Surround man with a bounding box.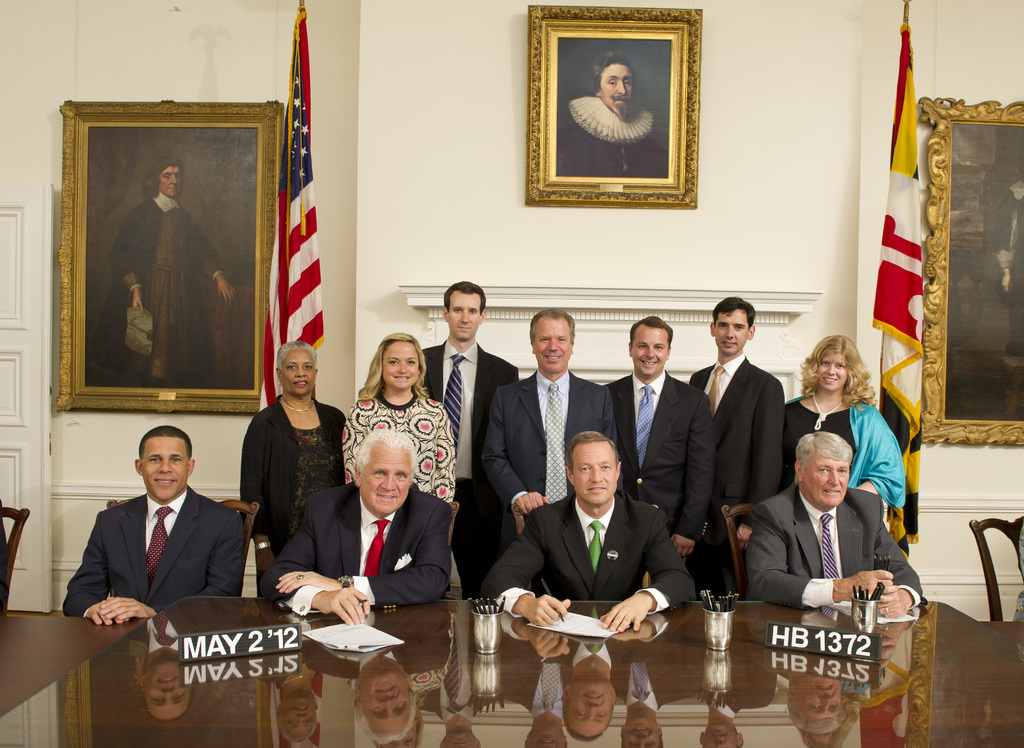
l=688, t=292, r=788, b=609.
